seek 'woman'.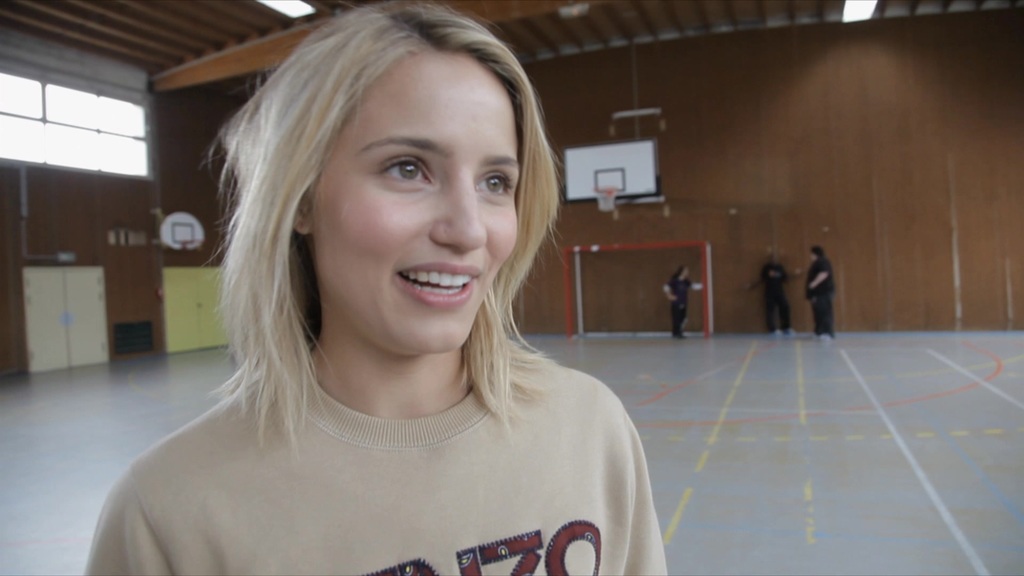
left=109, top=15, right=678, bottom=566.
